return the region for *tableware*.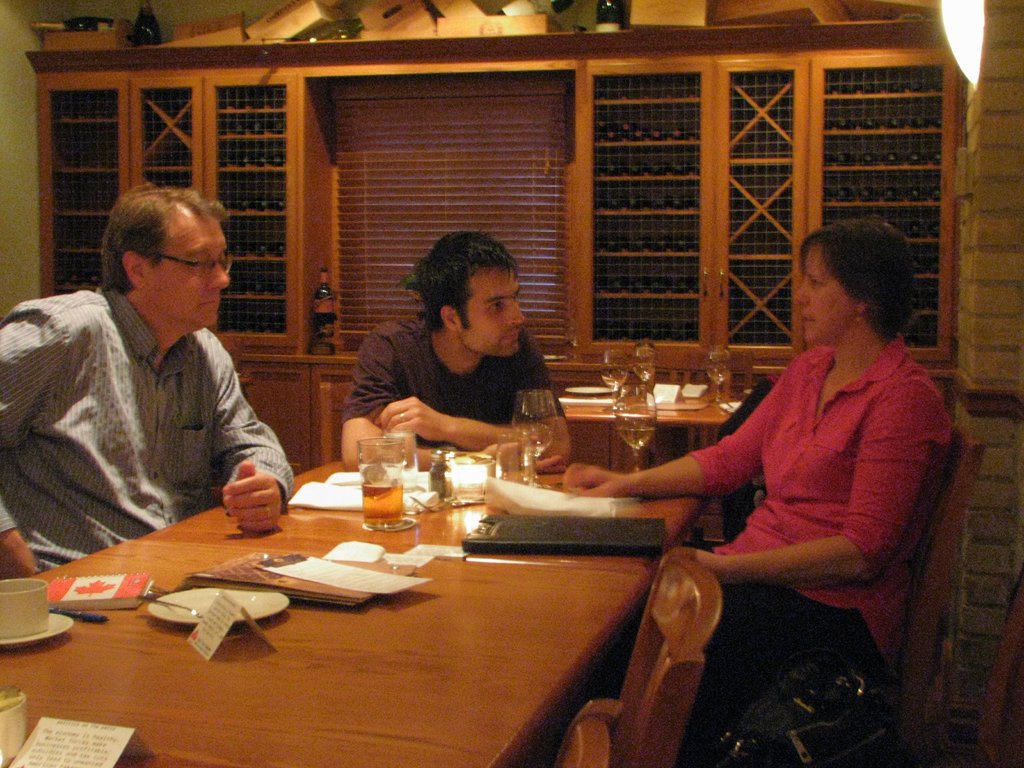
508:383:563:520.
